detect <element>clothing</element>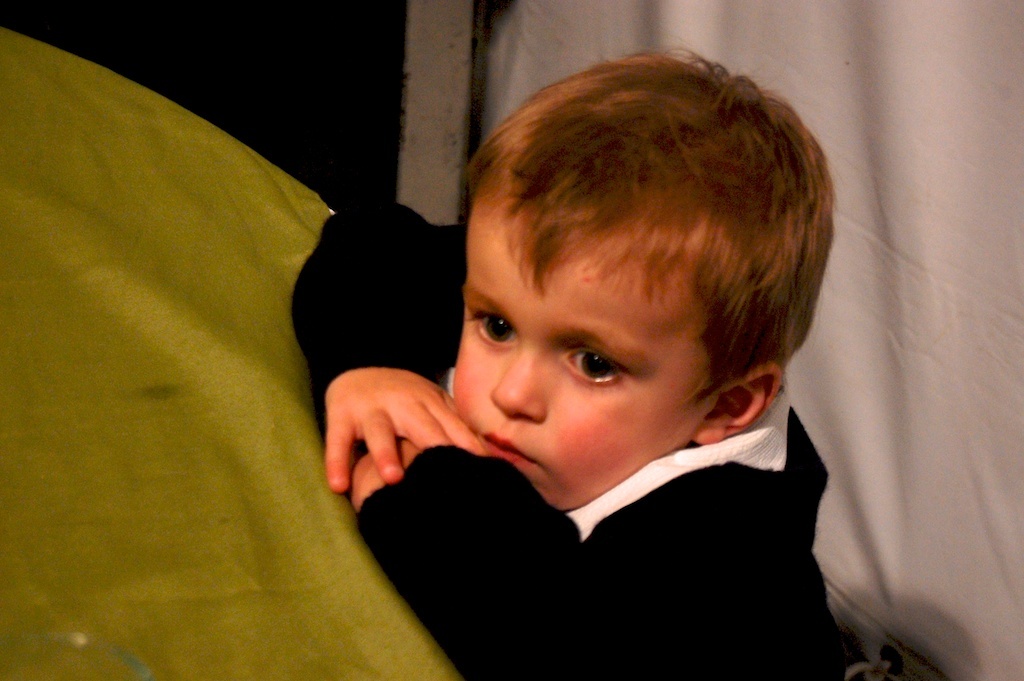
box(291, 201, 840, 680)
